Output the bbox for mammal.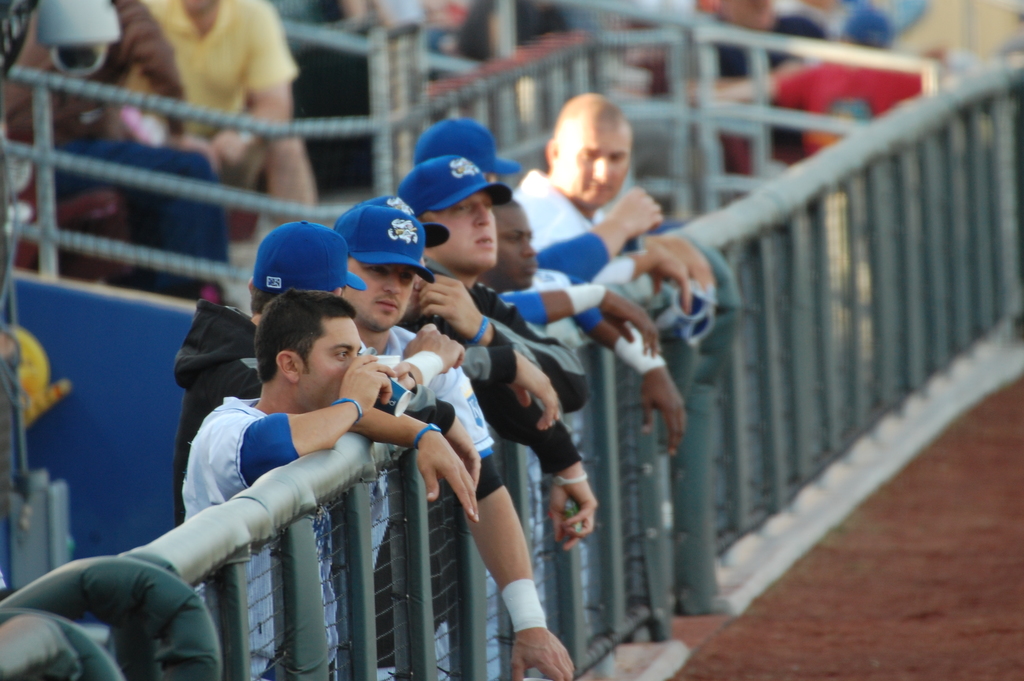
rect(3, 0, 225, 295).
